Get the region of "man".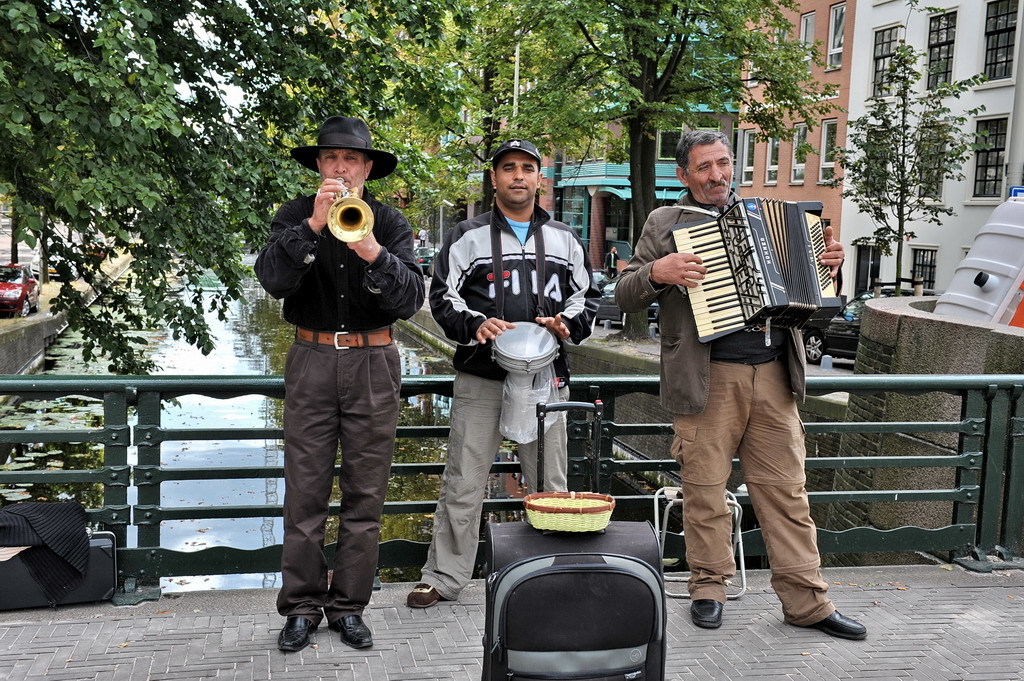
detection(611, 130, 864, 642).
